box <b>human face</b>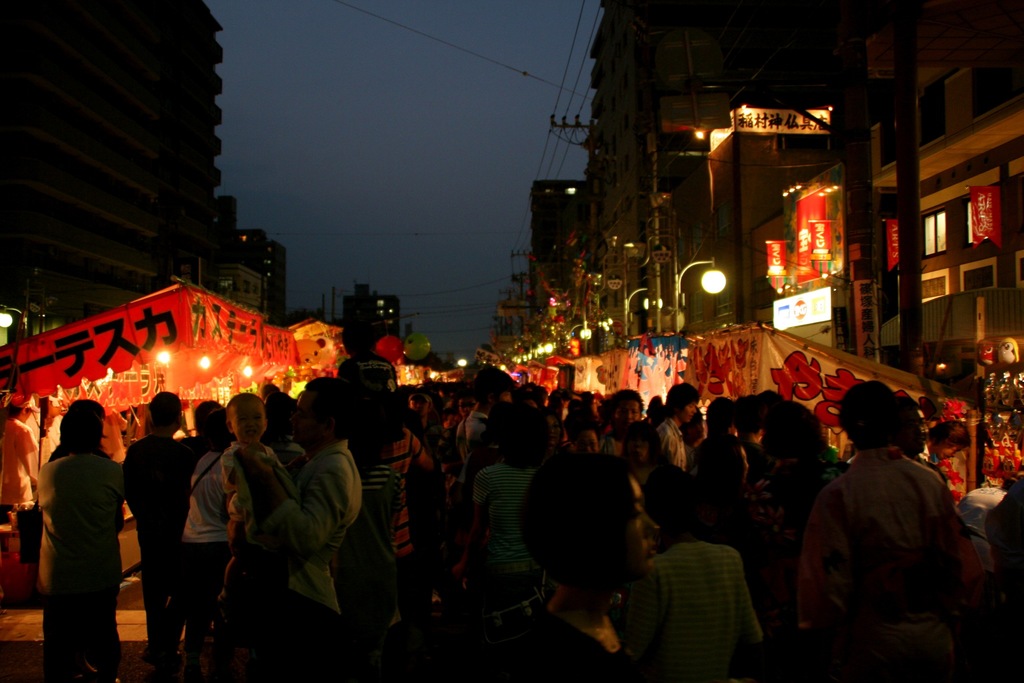
(x1=614, y1=395, x2=641, y2=432)
